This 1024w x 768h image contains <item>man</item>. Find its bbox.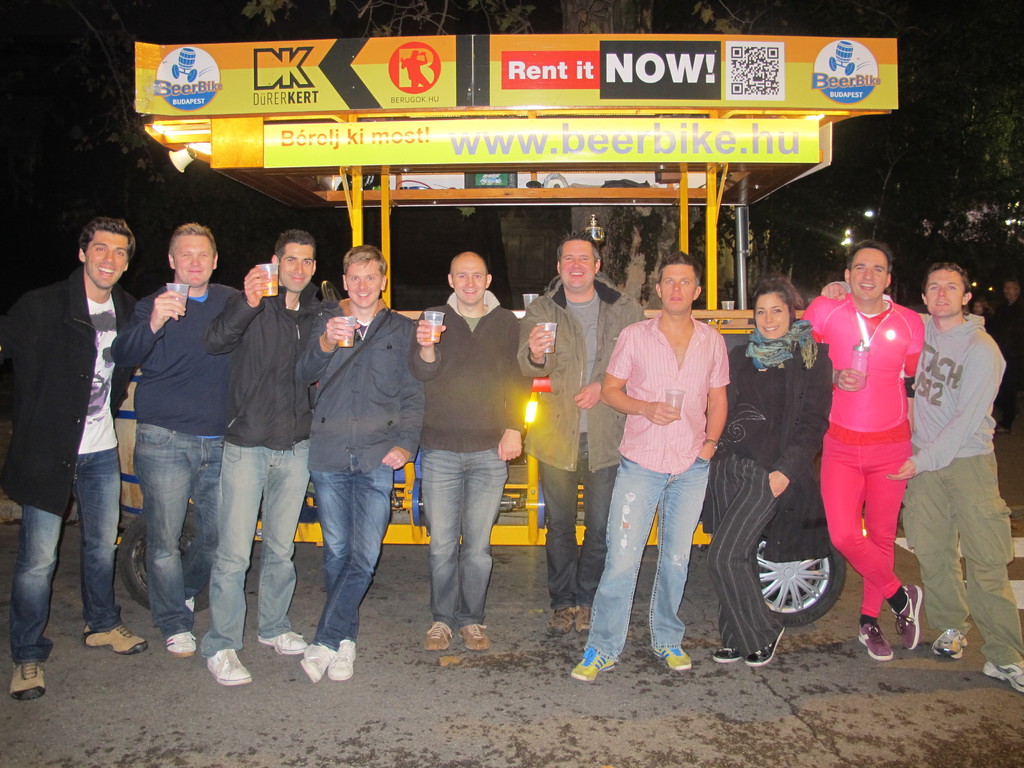
bbox(986, 281, 1023, 430).
